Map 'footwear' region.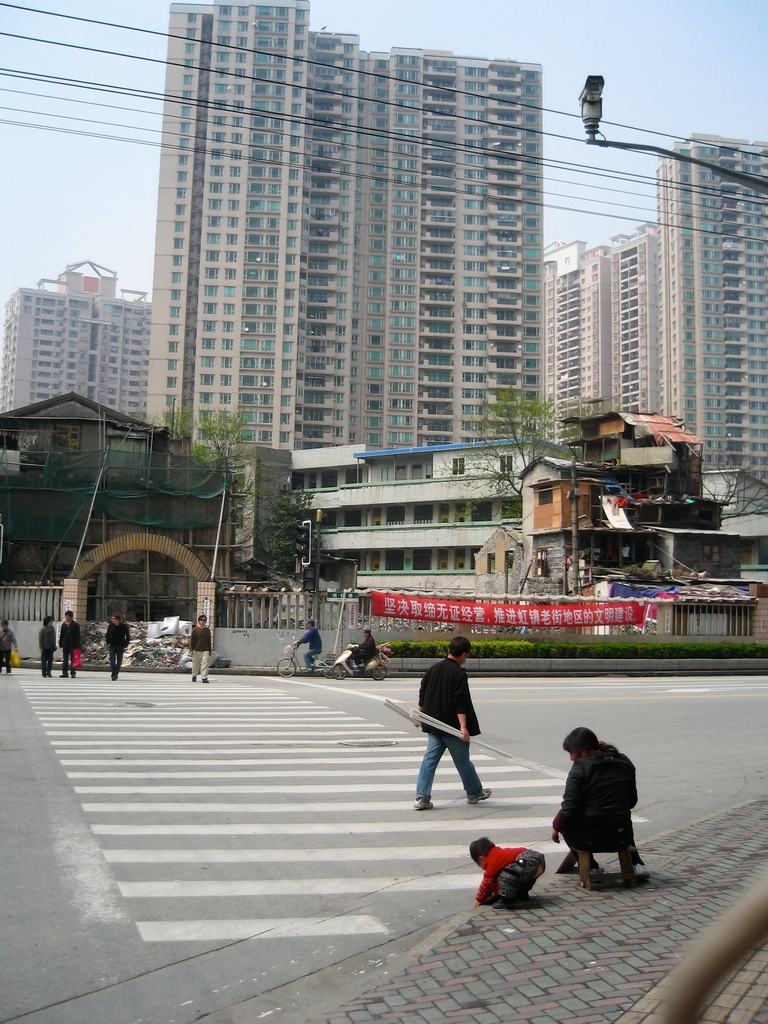
Mapped to 492:899:531:906.
